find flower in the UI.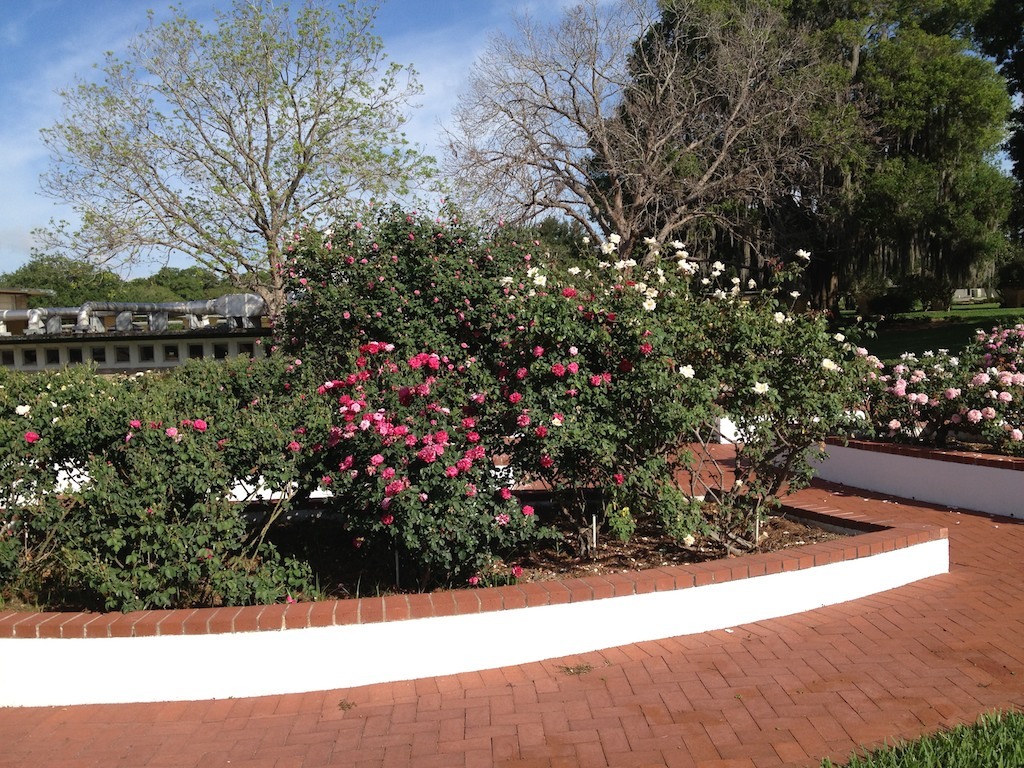
UI element at select_region(748, 380, 768, 401).
